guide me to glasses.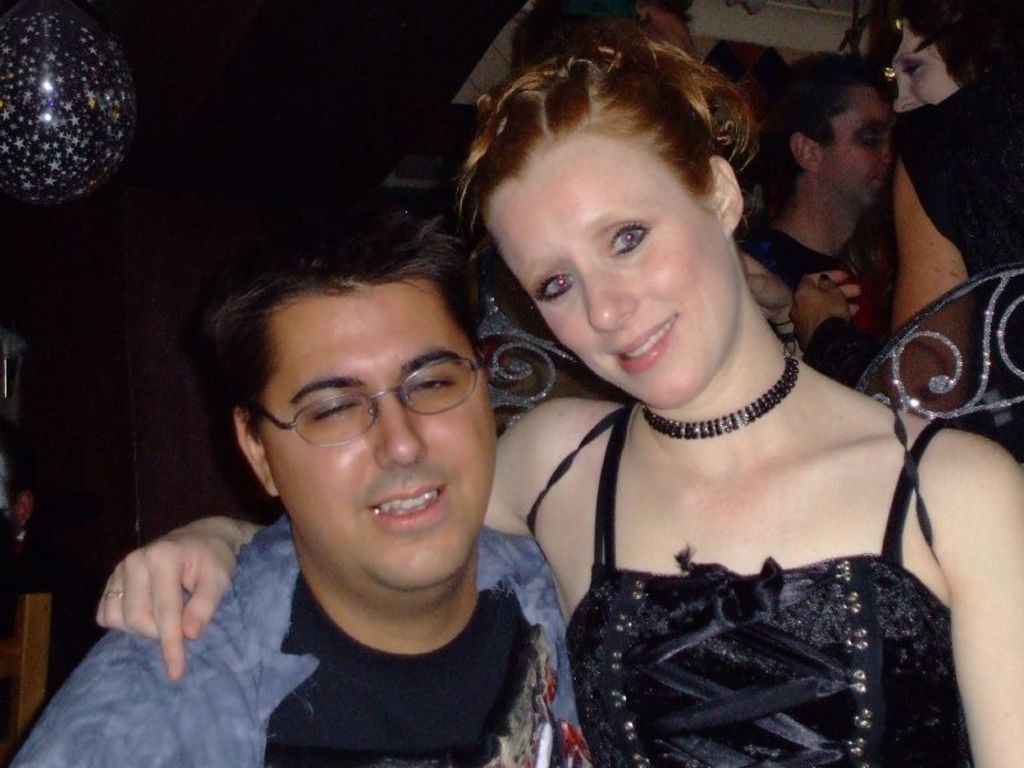
Guidance: BBox(234, 361, 492, 457).
